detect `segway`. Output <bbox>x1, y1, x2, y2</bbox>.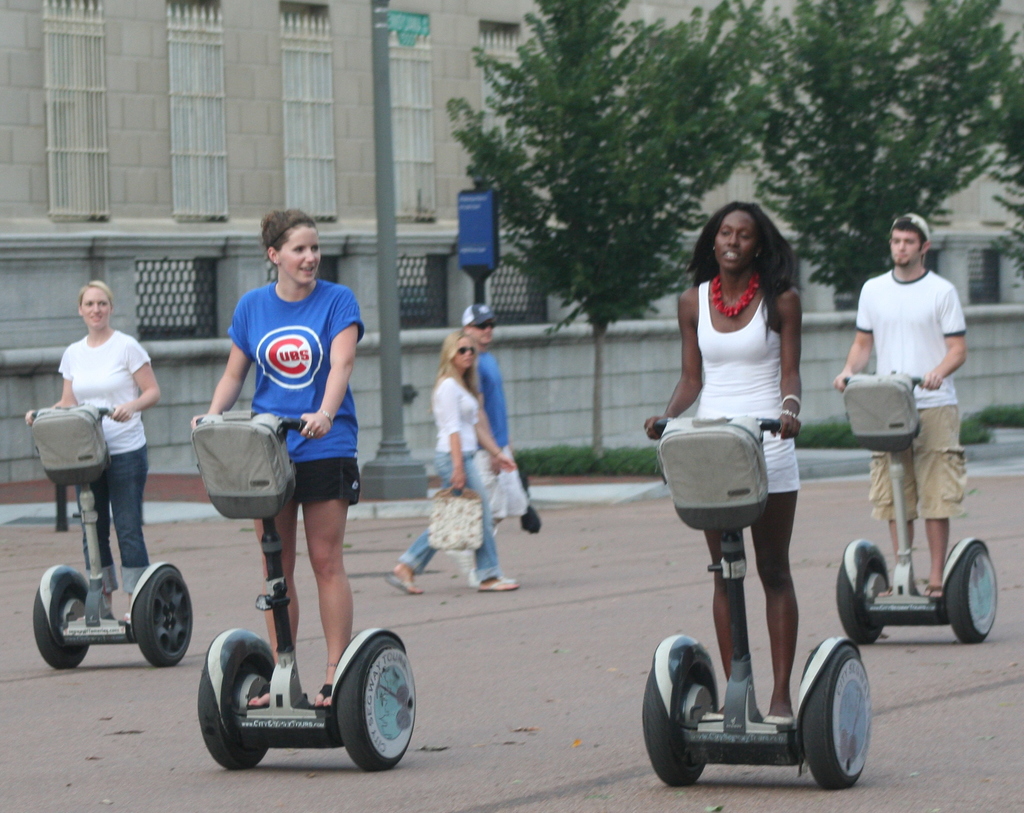
<bbox>632, 419, 870, 791</bbox>.
